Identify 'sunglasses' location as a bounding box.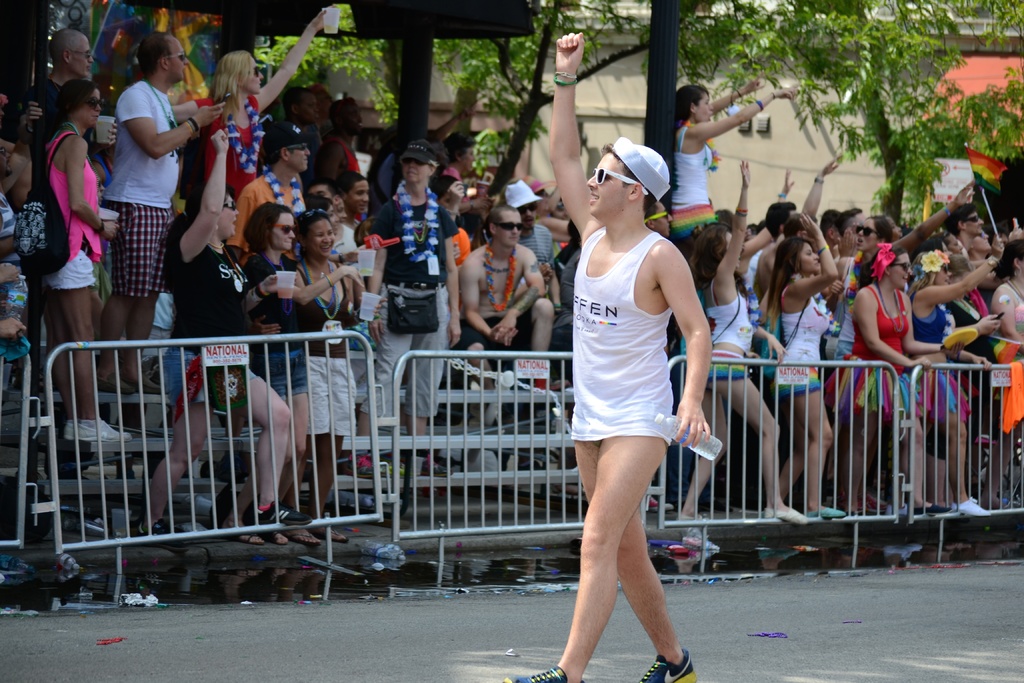
l=855, t=226, r=877, b=236.
